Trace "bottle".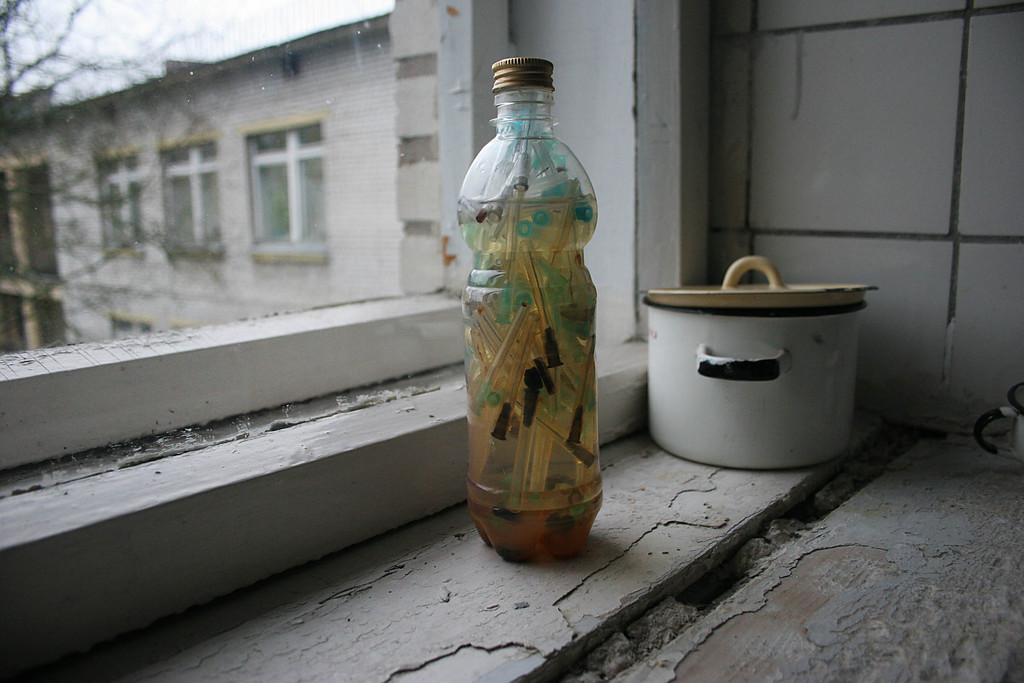
Traced to l=458, t=86, r=615, b=587.
